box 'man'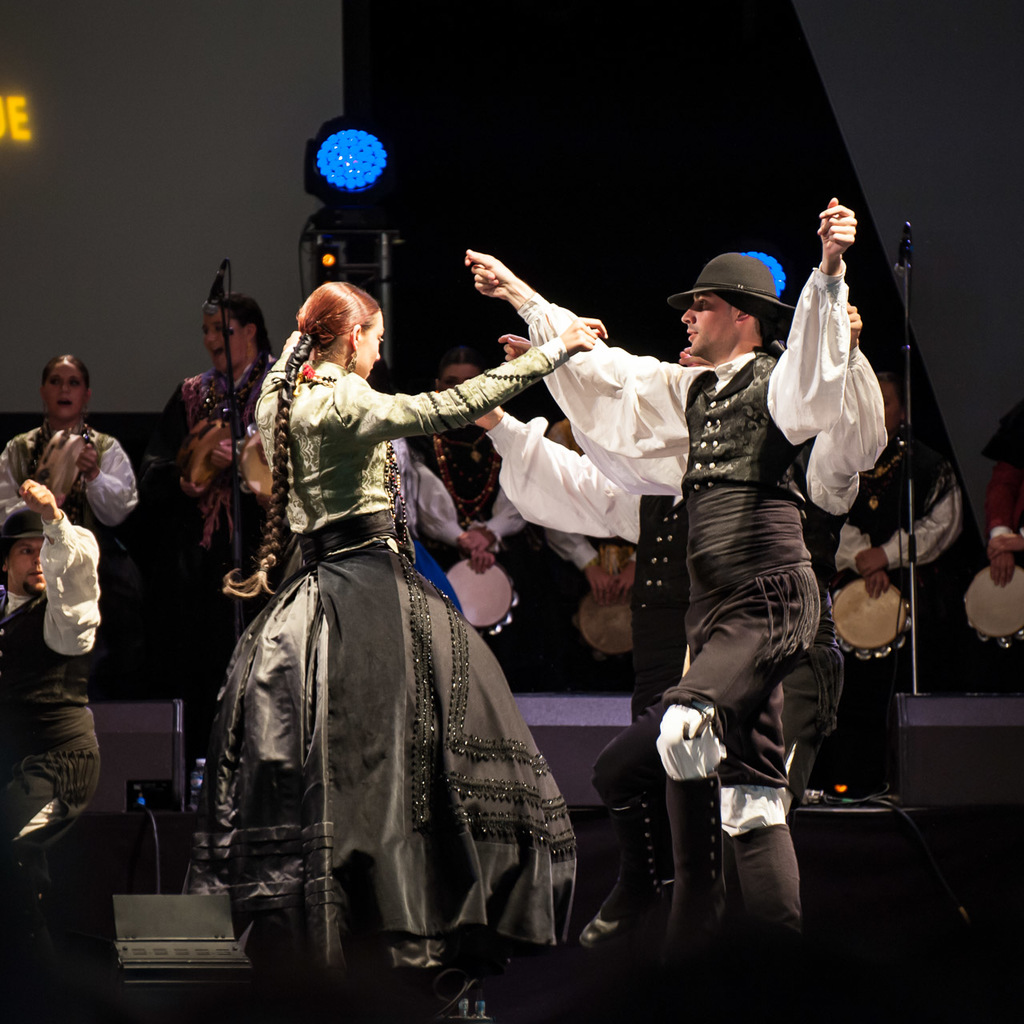
[left=0, top=477, right=99, bottom=880]
